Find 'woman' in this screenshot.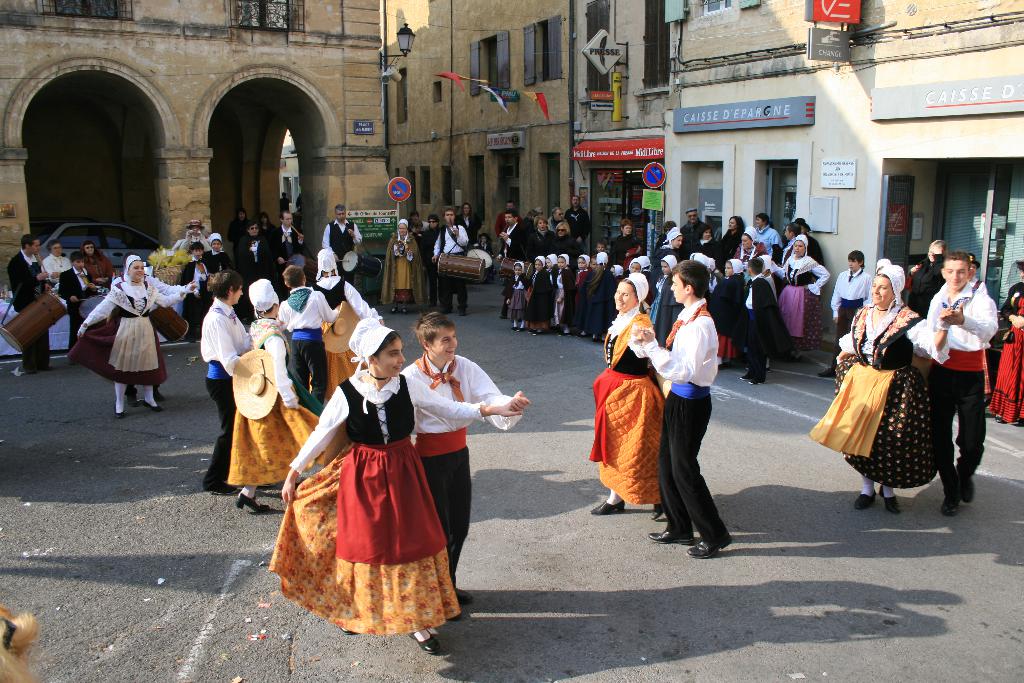
The bounding box for 'woman' is 735 227 767 276.
